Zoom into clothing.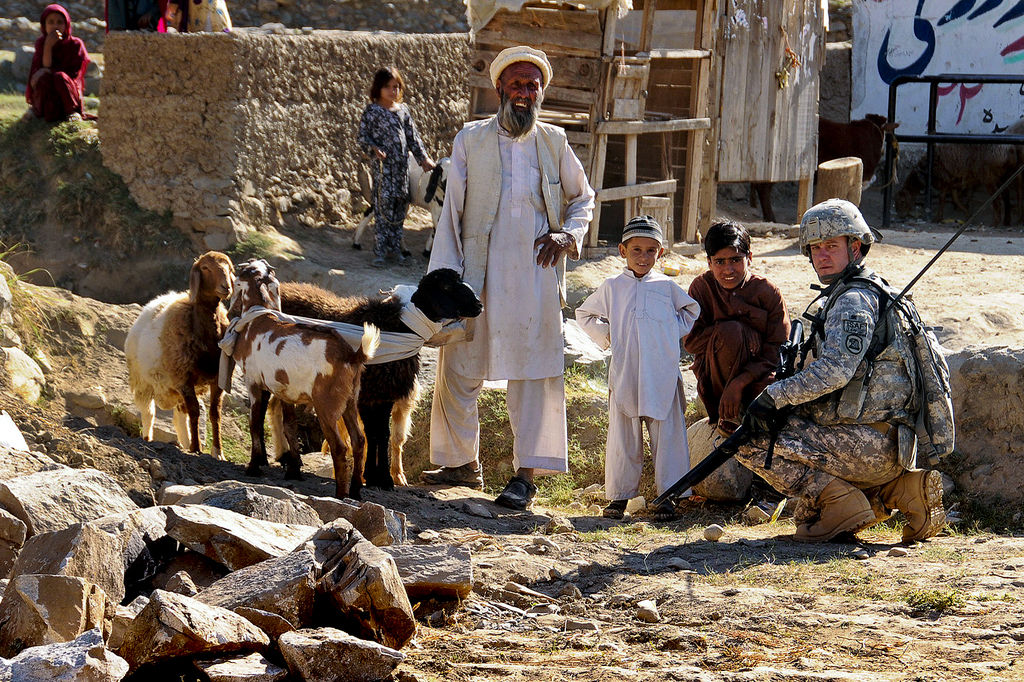
Zoom target: 709:190:927:505.
